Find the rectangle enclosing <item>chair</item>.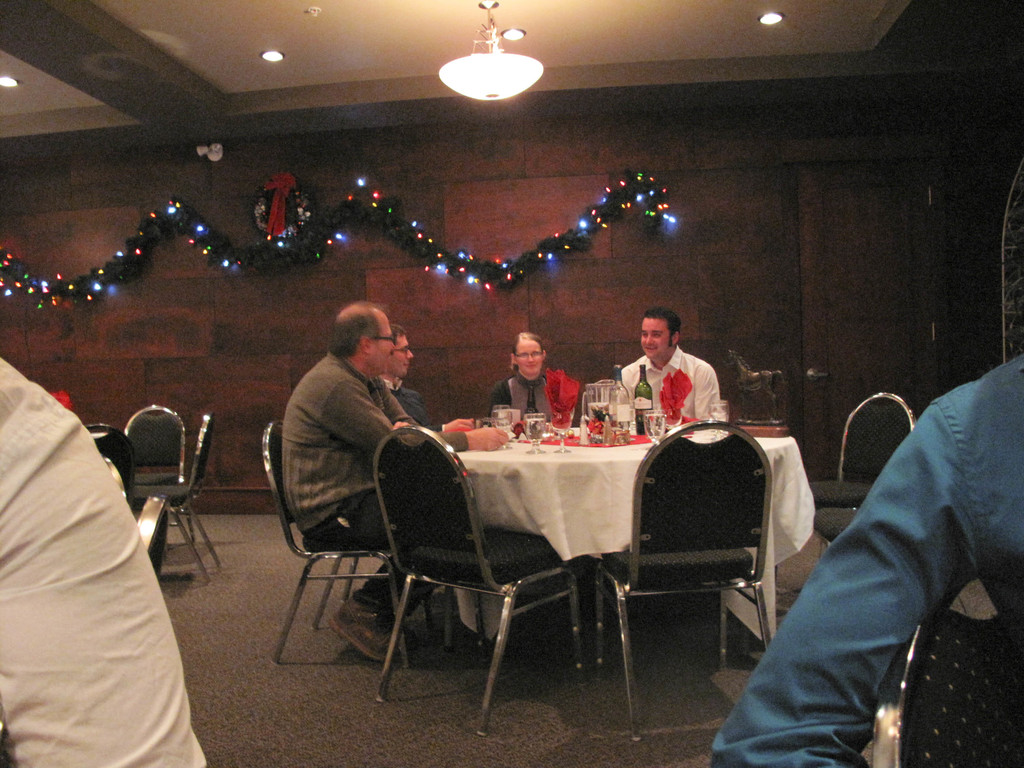
bbox(589, 414, 774, 738).
